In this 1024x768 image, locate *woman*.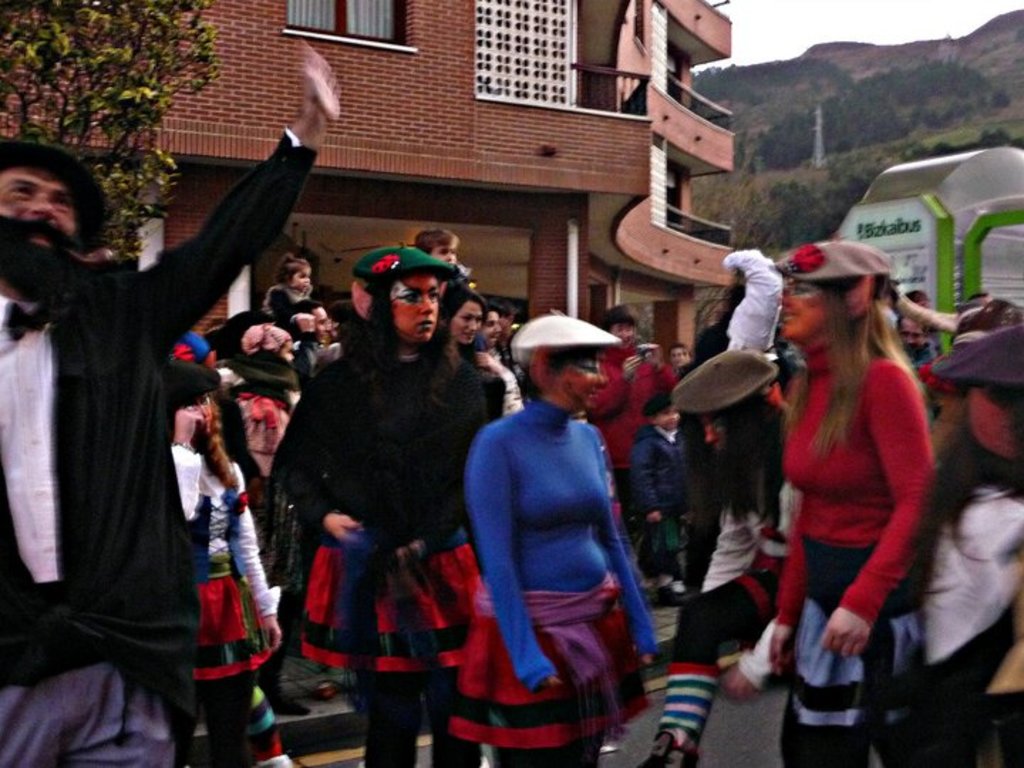
Bounding box: <region>445, 313, 660, 767</region>.
